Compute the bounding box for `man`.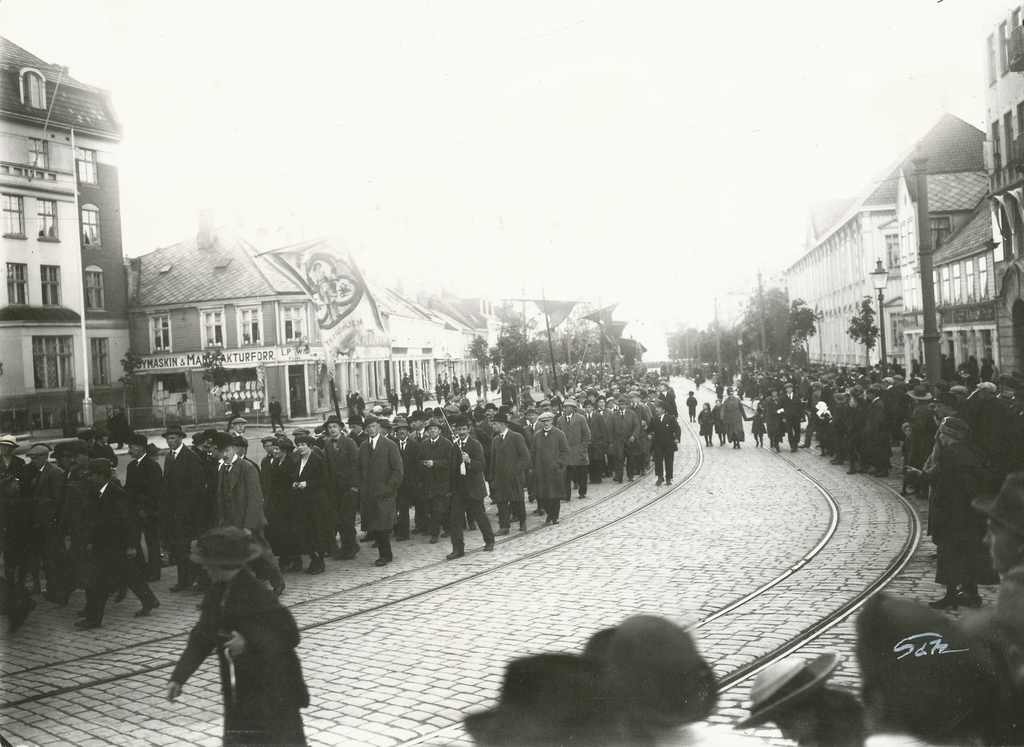
<bbox>850, 595, 993, 746</bbox>.
